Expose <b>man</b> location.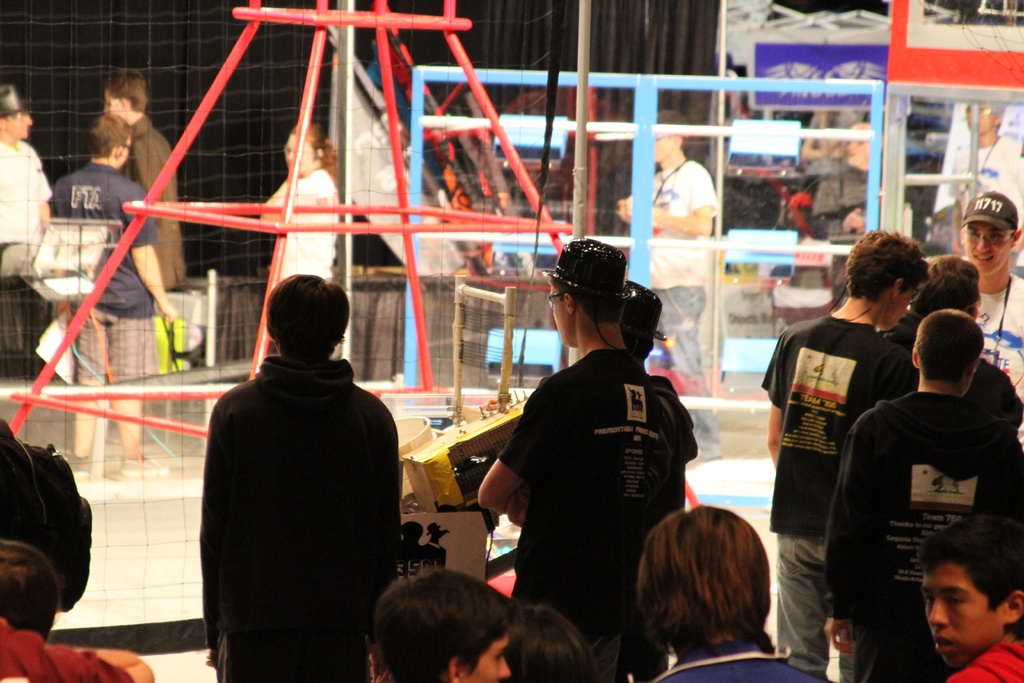
Exposed at rect(764, 234, 919, 682).
